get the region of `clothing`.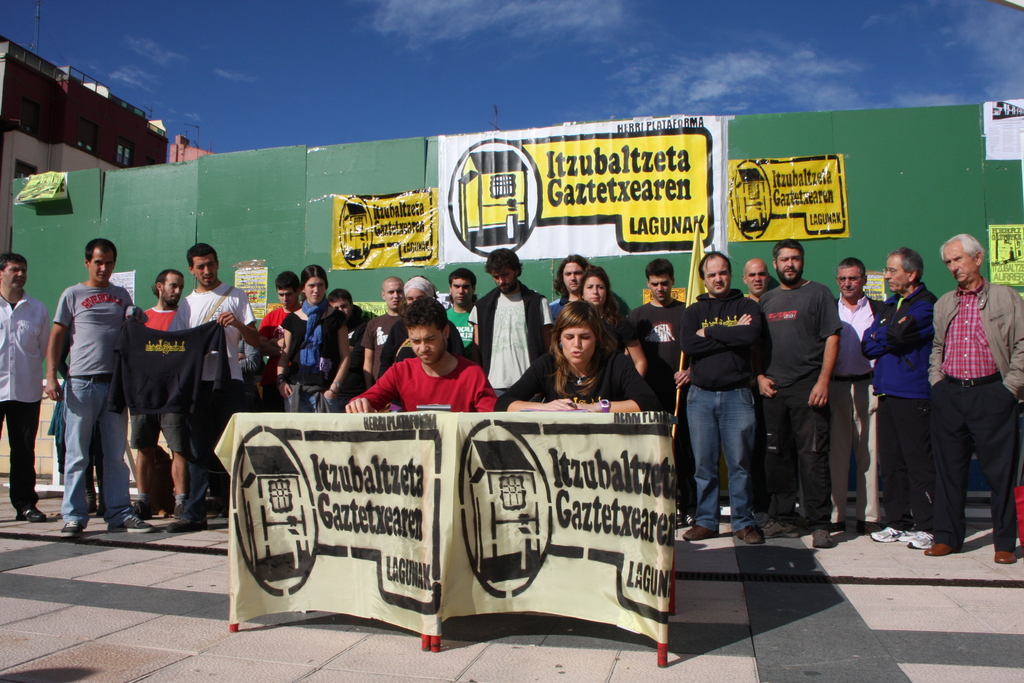
(106,313,231,414).
